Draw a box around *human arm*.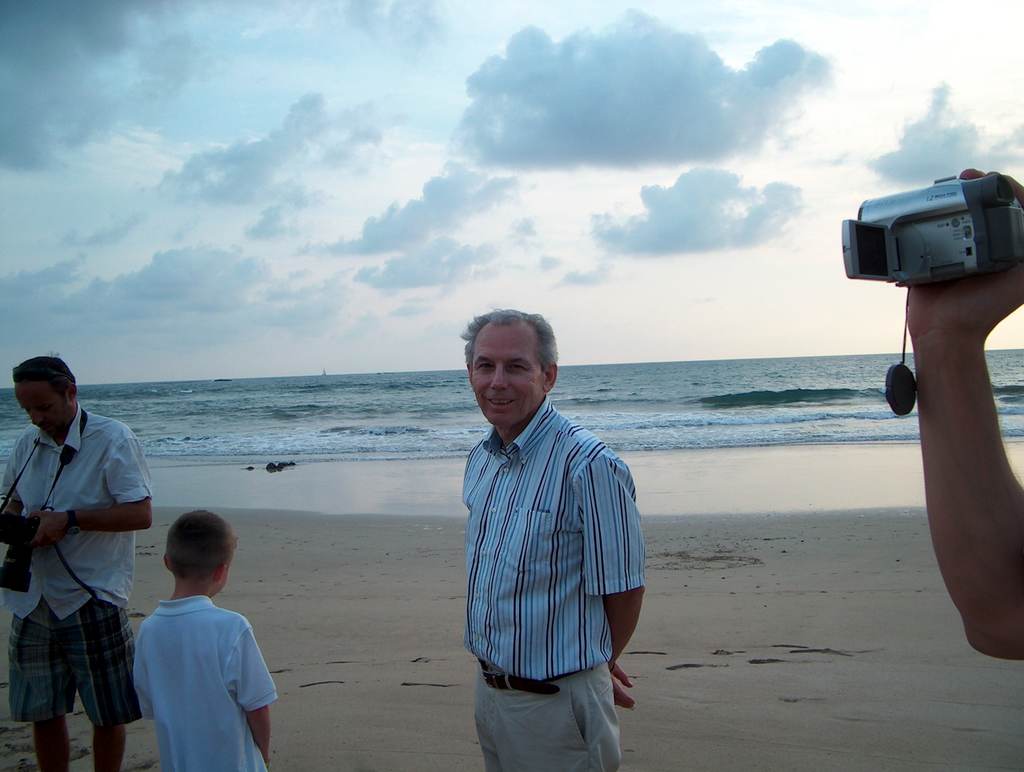
{"left": 227, "top": 618, "right": 280, "bottom": 768}.
